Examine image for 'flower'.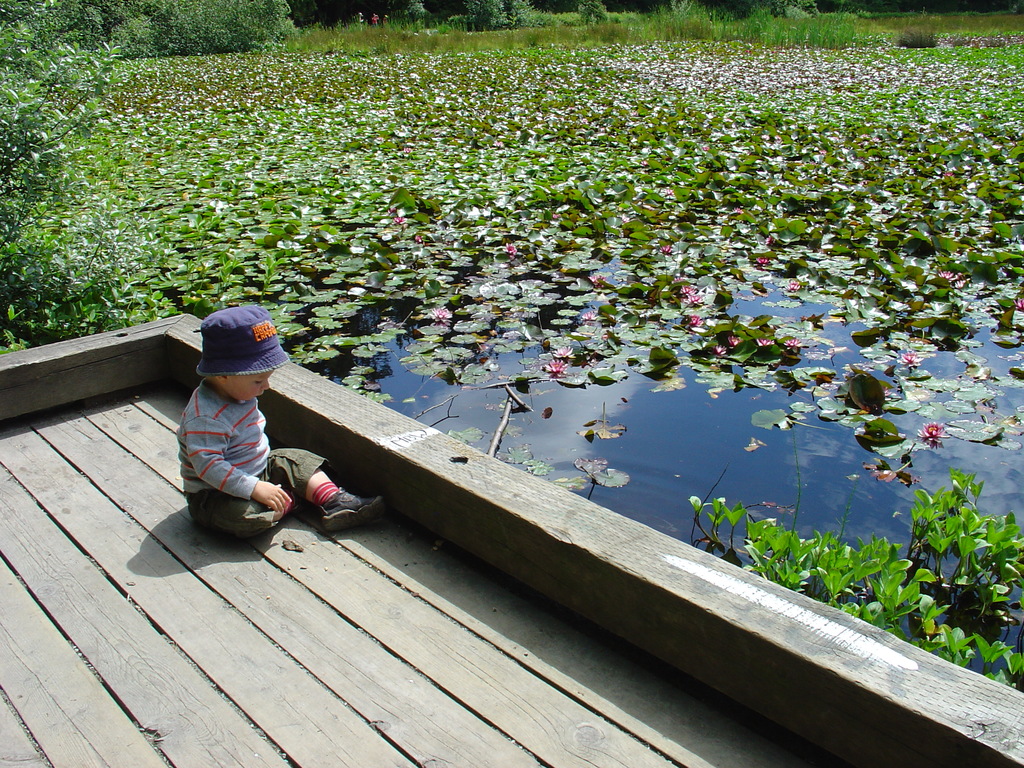
Examination result: Rect(407, 233, 422, 245).
